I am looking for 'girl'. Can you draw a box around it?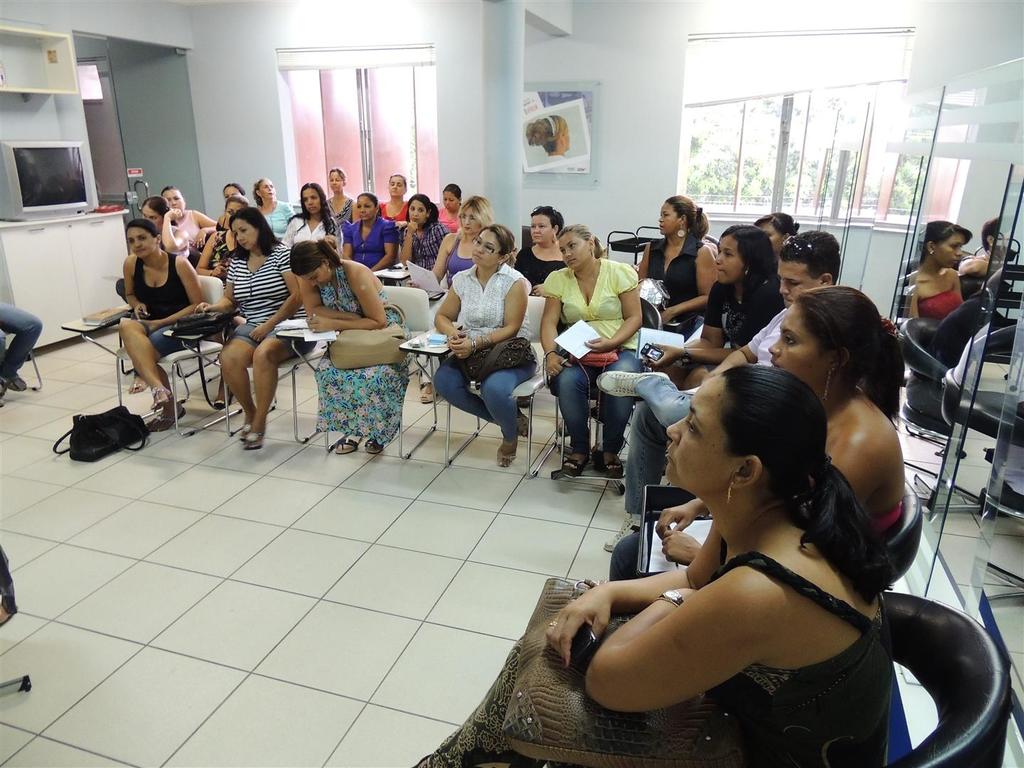
Sure, the bounding box is (x1=440, y1=226, x2=526, y2=468).
